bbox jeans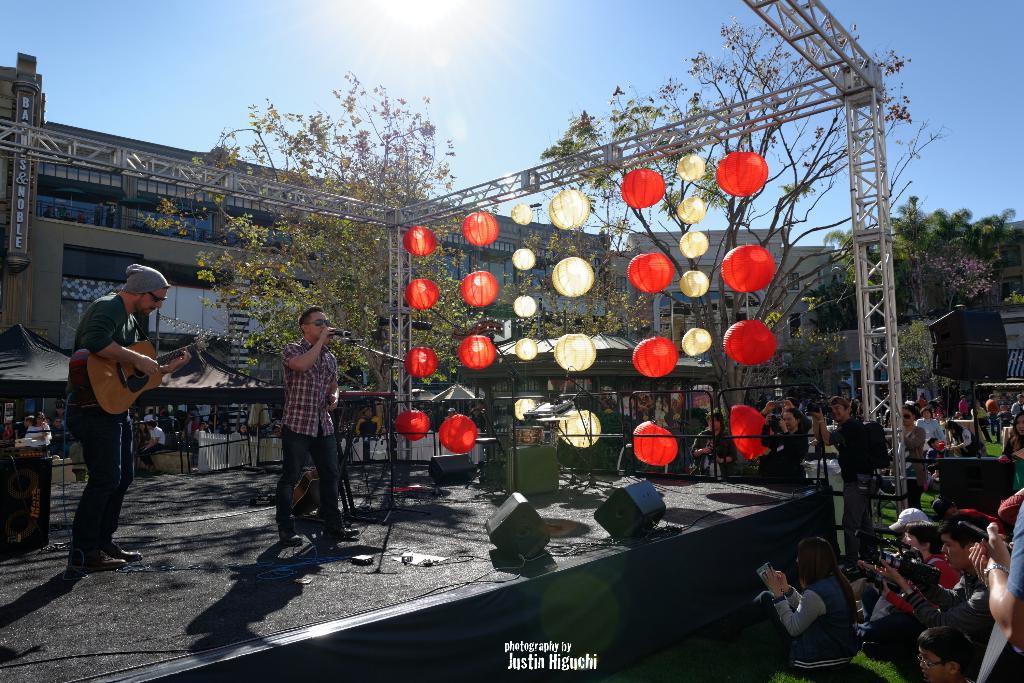
<region>59, 420, 141, 577</region>
